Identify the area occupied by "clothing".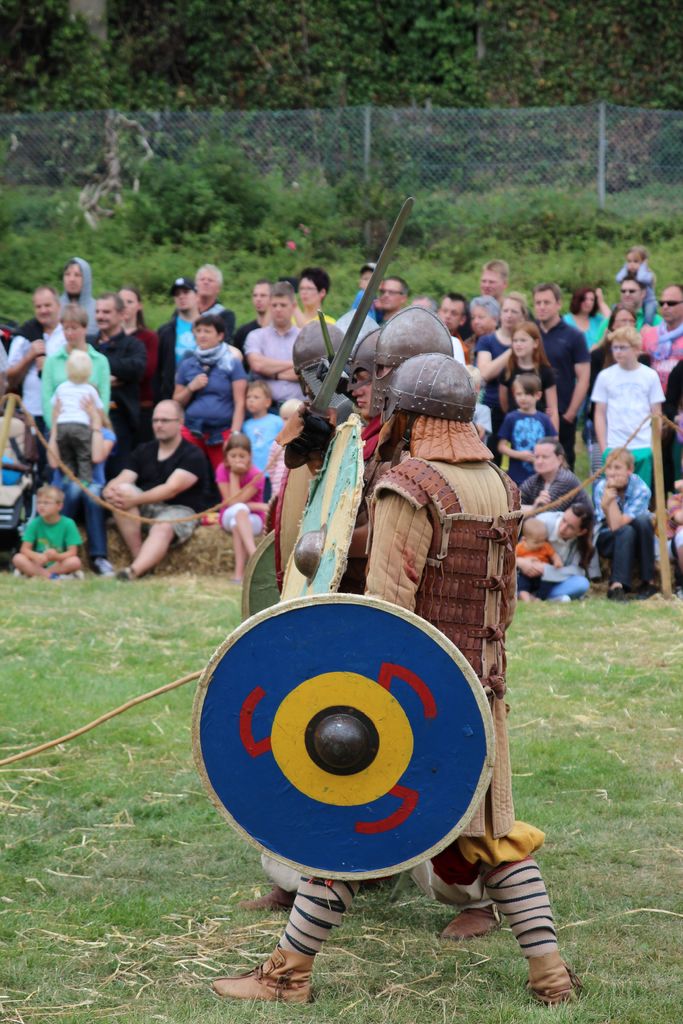
Area: crop(470, 399, 492, 451).
